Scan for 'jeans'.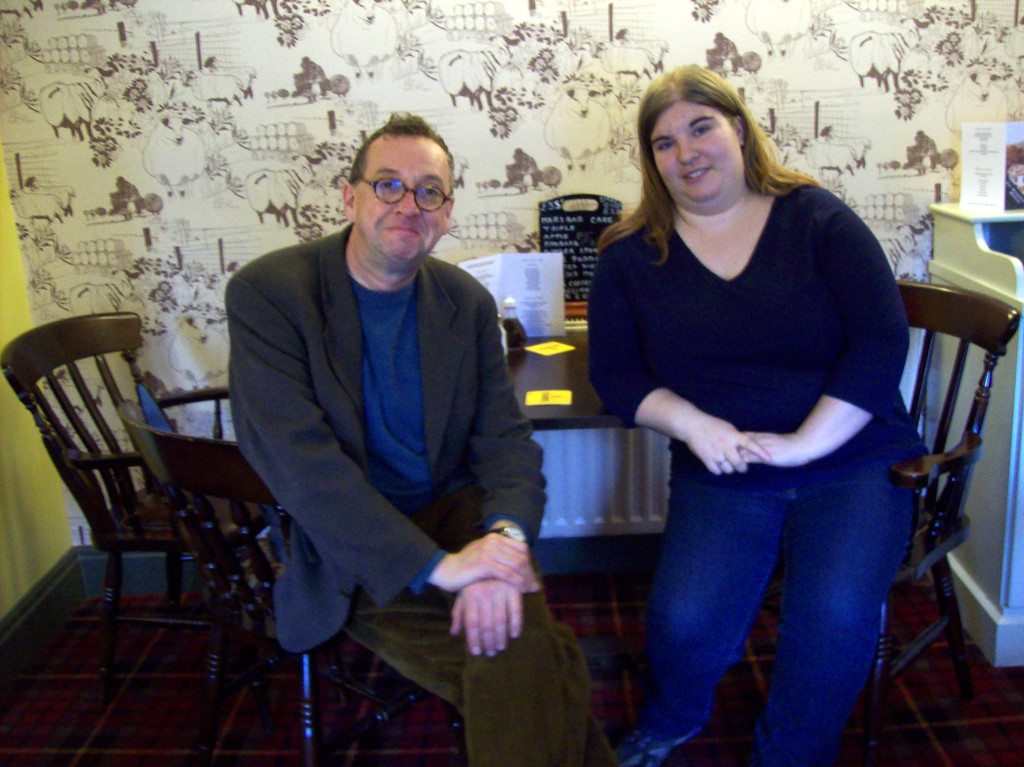
Scan result: pyautogui.locateOnScreen(353, 459, 630, 766).
